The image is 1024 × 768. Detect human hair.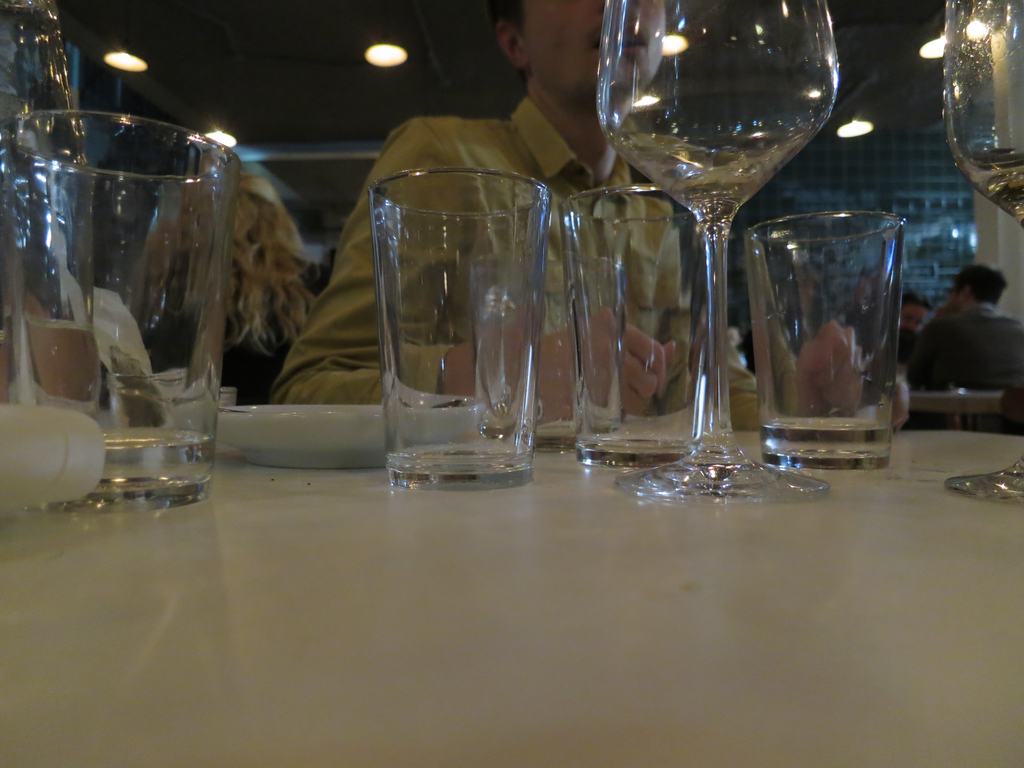
Detection: 898/291/933/312.
